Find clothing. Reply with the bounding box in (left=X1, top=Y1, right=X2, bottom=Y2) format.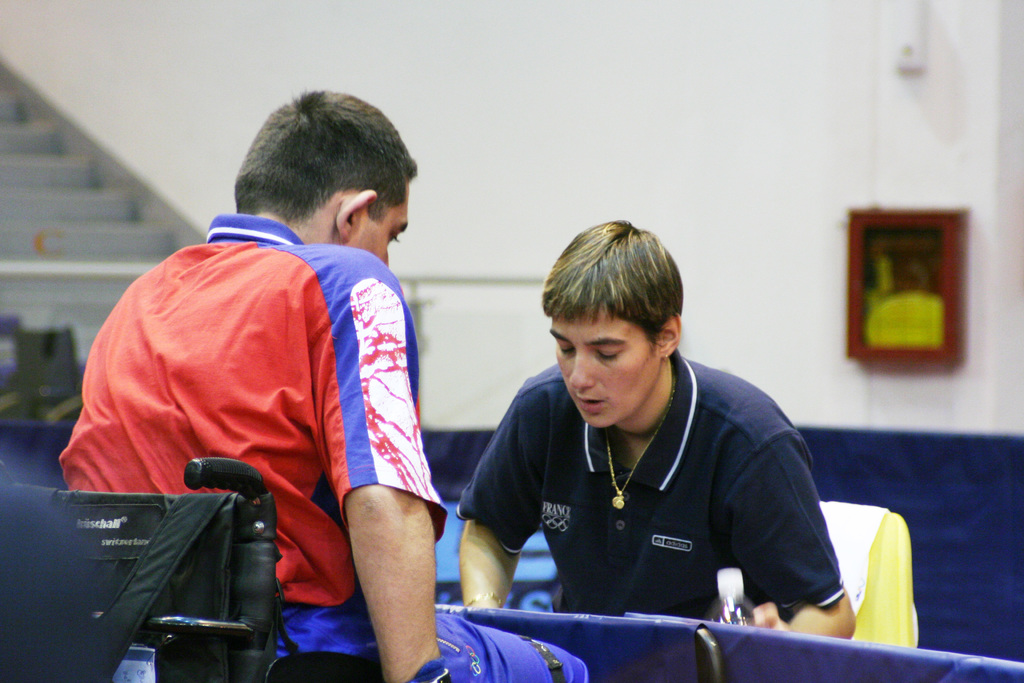
(left=458, top=321, right=846, bottom=636).
